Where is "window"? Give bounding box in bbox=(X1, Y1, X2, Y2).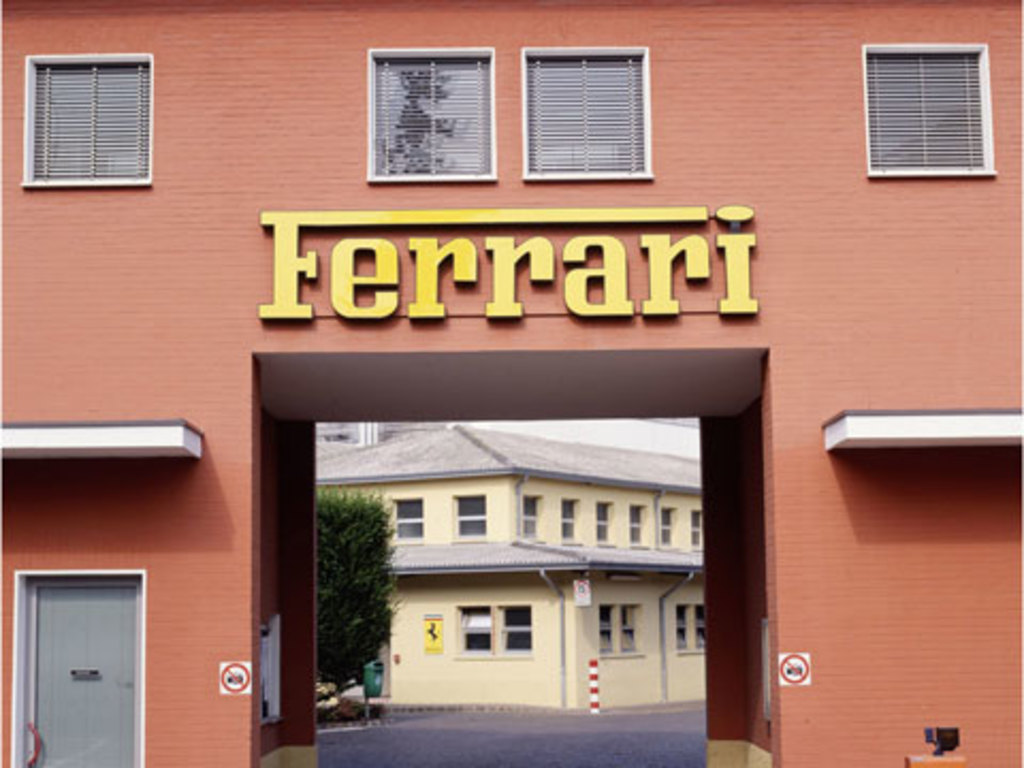
bbox=(668, 510, 674, 546).
